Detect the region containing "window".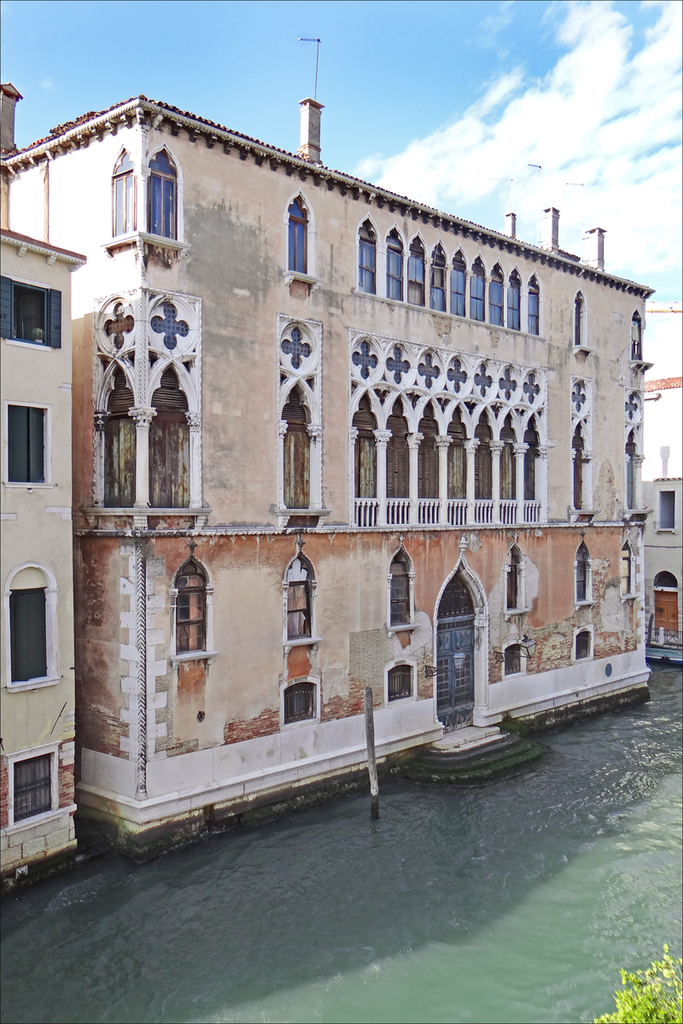
bbox=(621, 388, 645, 519).
